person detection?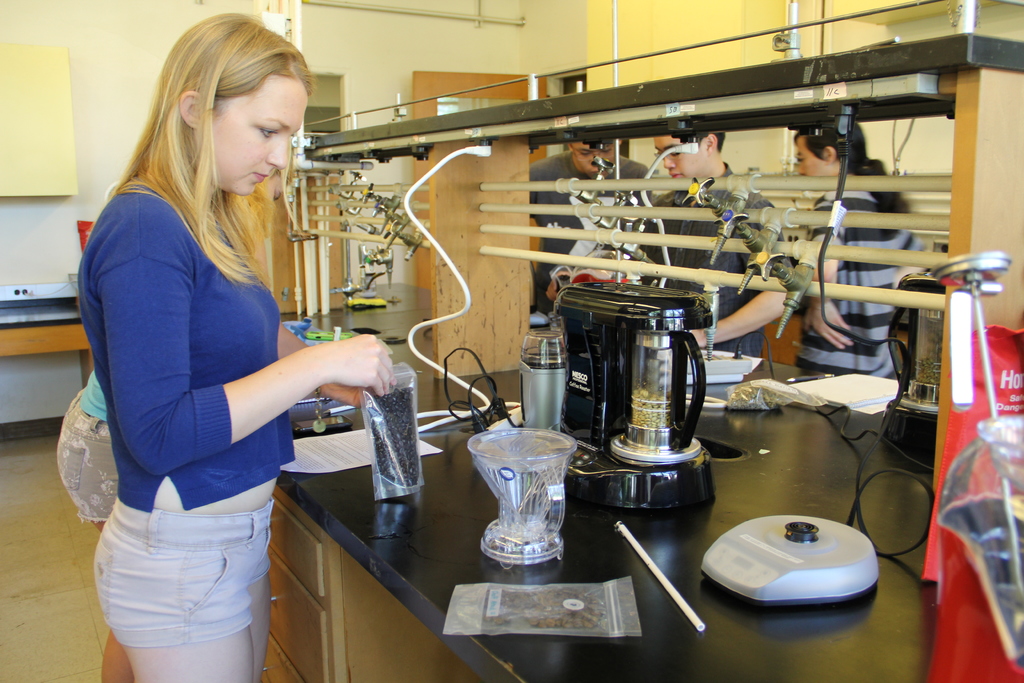
<bbox>631, 125, 788, 347</bbox>
